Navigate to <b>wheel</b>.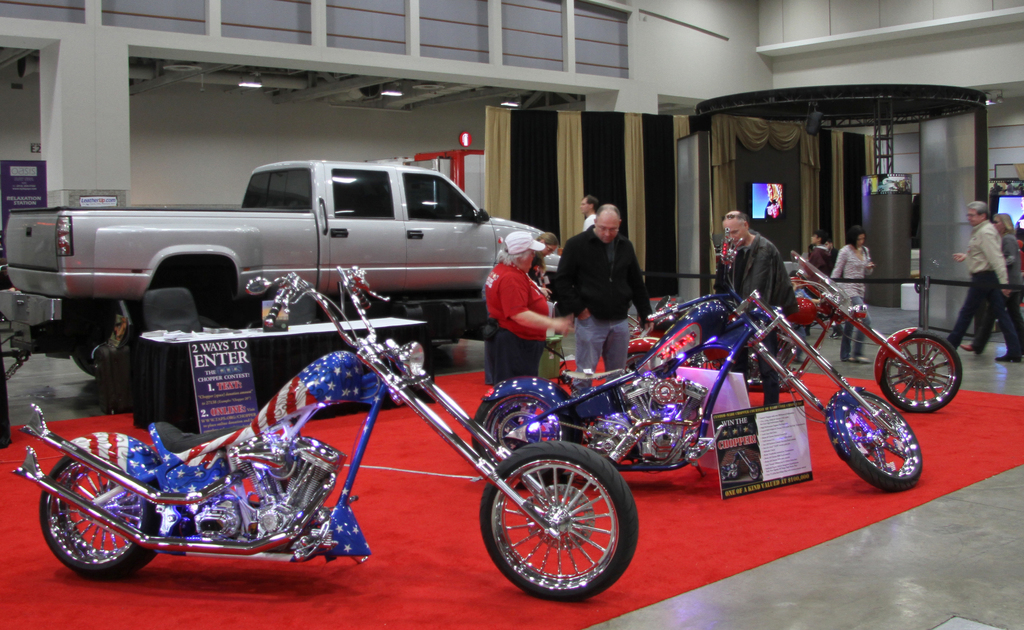
Navigation target: Rect(840, 393, 922, 491).
